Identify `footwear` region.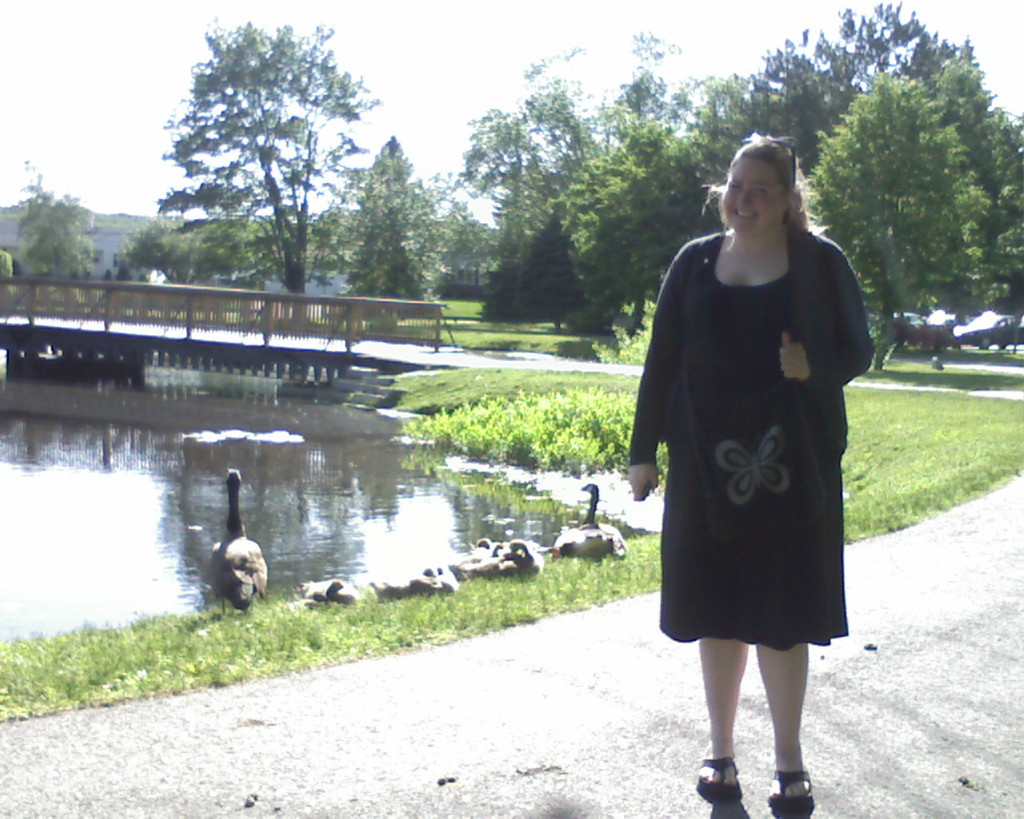
Region: 759 764 815 808.
